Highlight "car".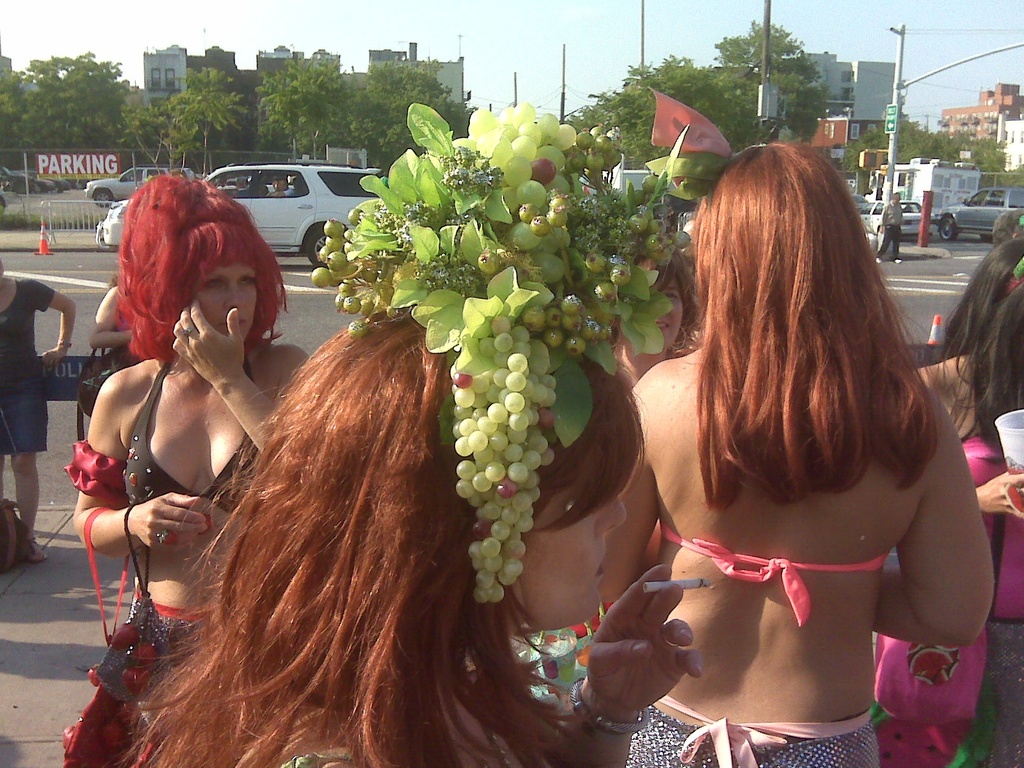
Highlighted region: box=[847, 189, 863, 214].
